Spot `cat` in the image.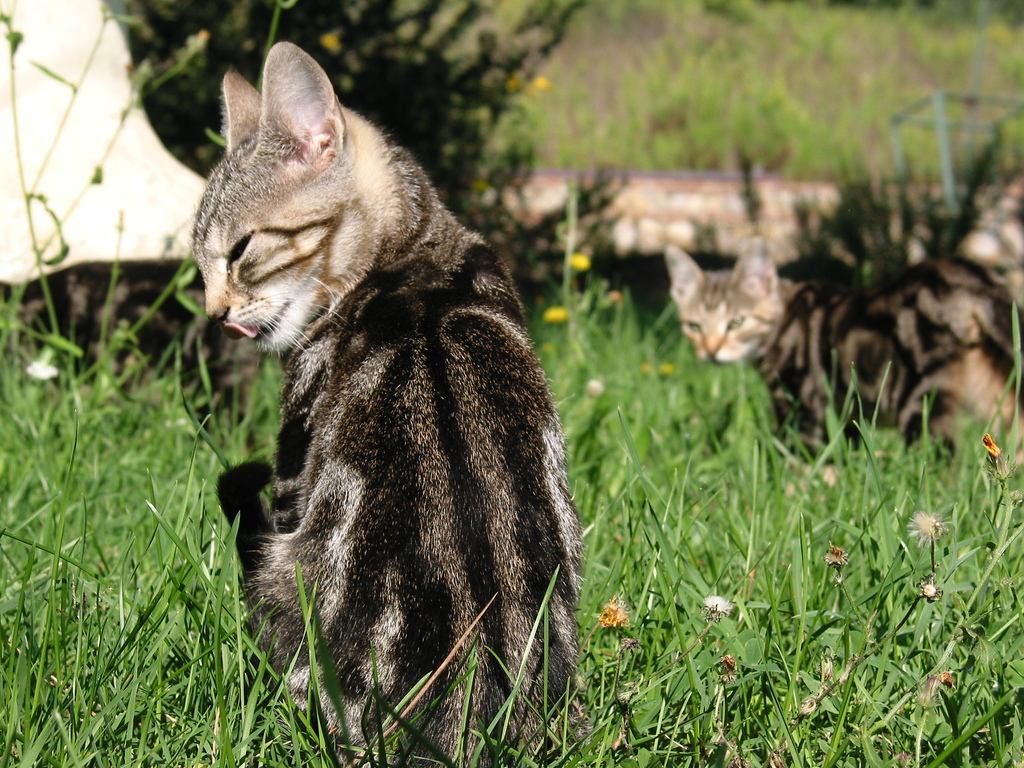
`cat` found at bbox(193, 32, 596, 767).
